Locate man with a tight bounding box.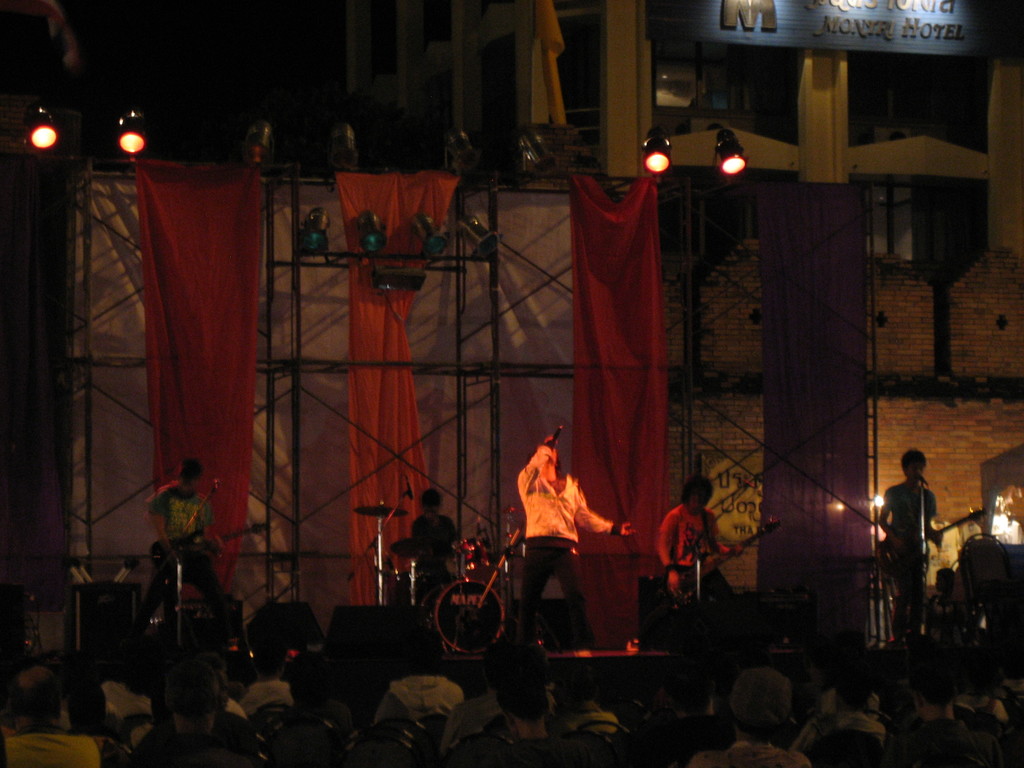
<box>892,682,1002,767</box>.
